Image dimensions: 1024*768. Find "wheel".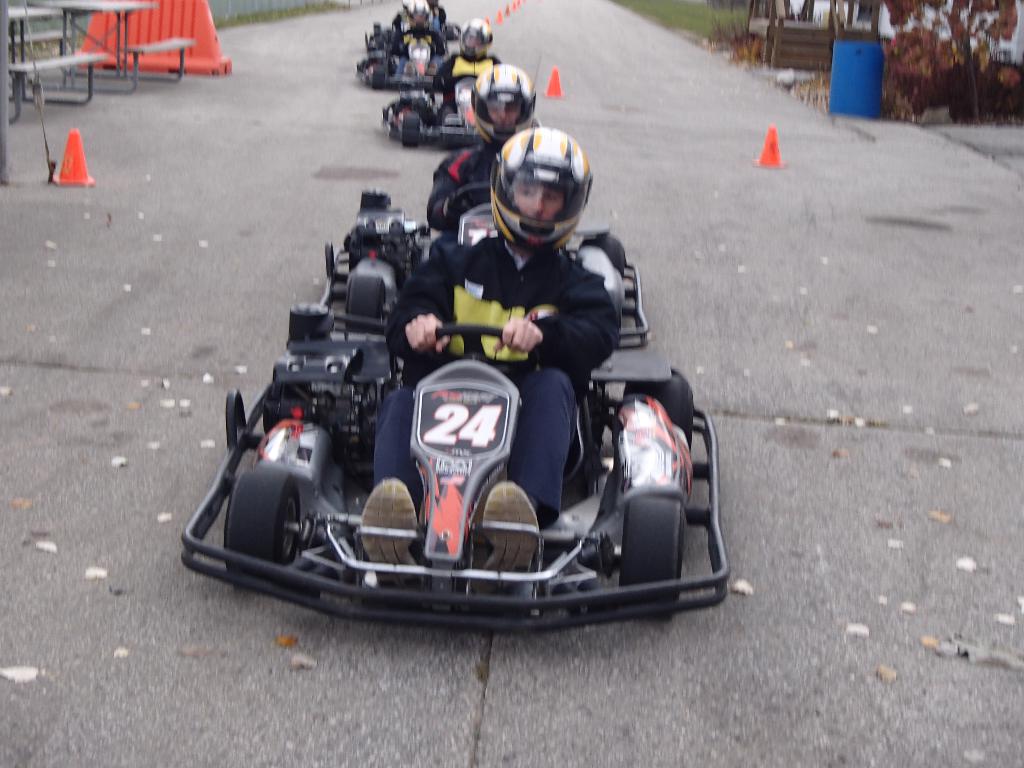
BBox(348, 270, 392, 323).
